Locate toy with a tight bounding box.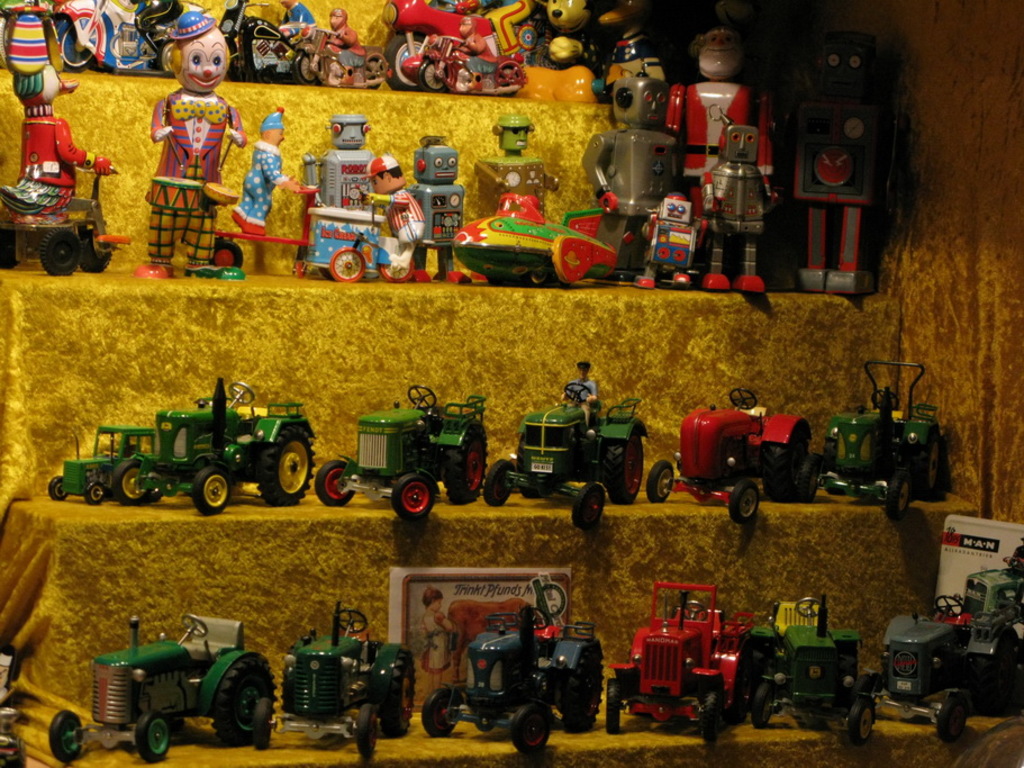
box=[641, 184, 707, 291].
